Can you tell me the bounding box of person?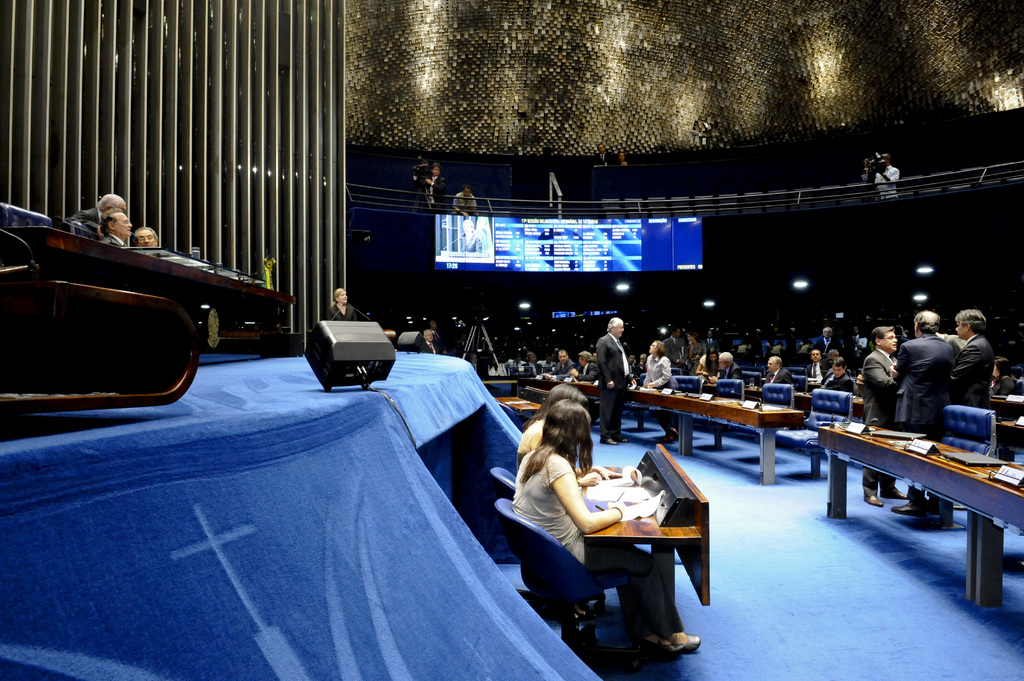
select_region(694, 349, 722, 377).
